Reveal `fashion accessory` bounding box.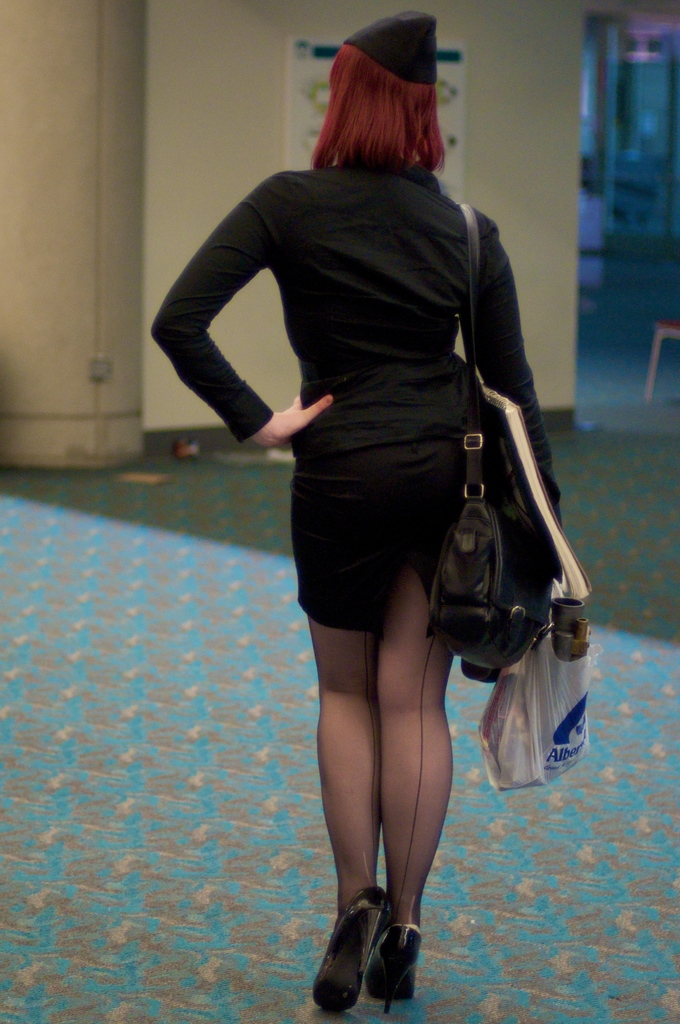
Revealed: 315:884:390:1010.
